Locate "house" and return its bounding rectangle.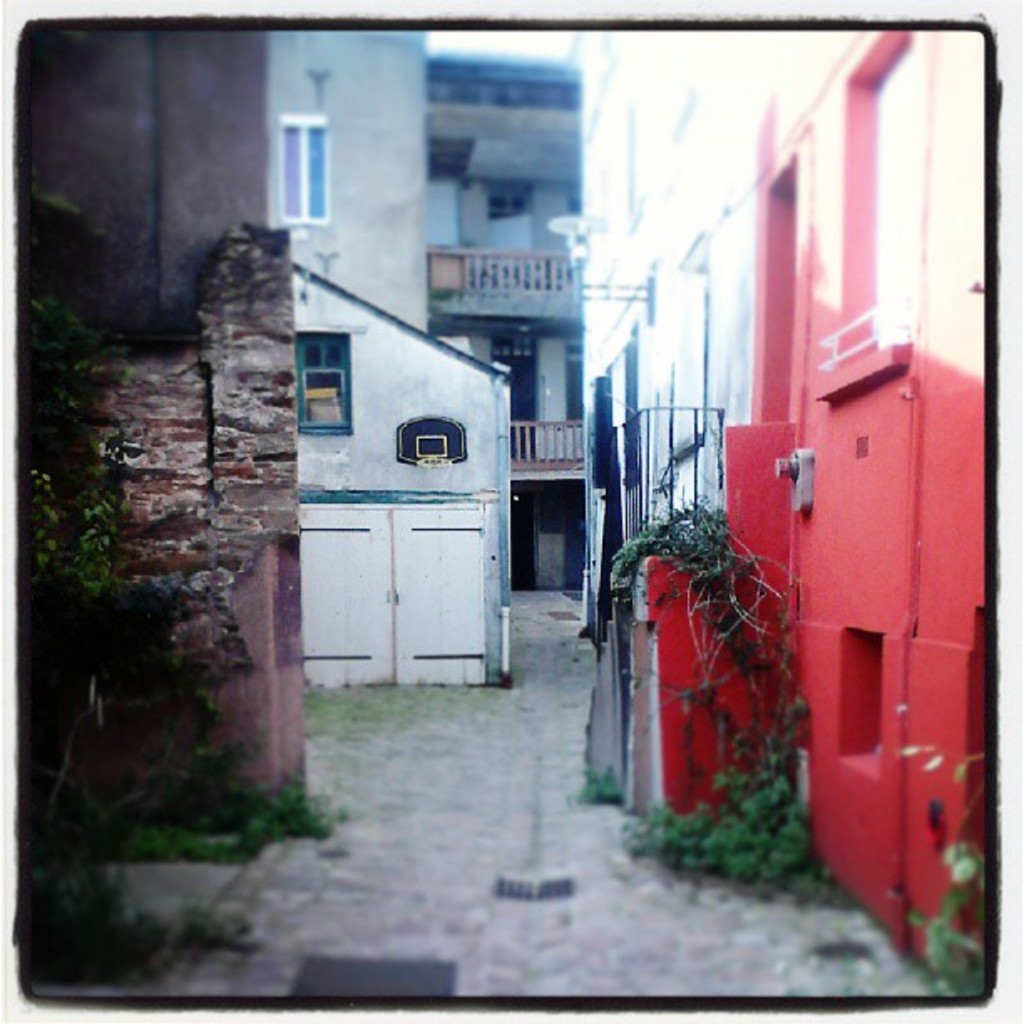
bbox=[261, 32, 432, 338].
